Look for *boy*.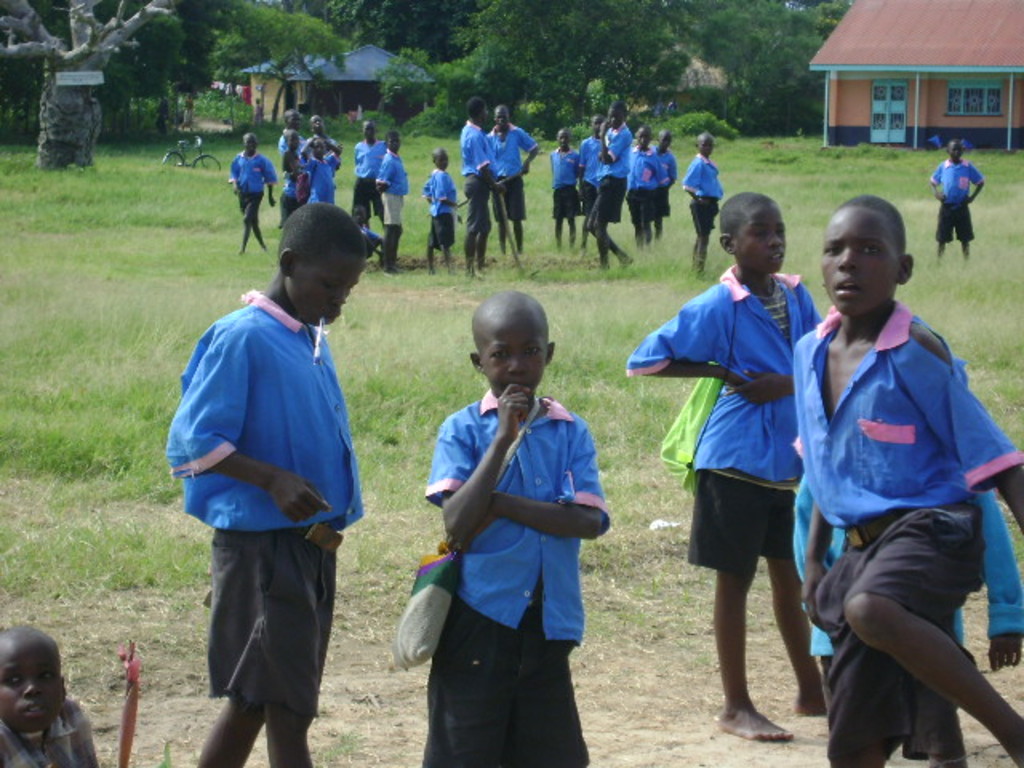
Found: crop(790, 198, 1021, 765).
